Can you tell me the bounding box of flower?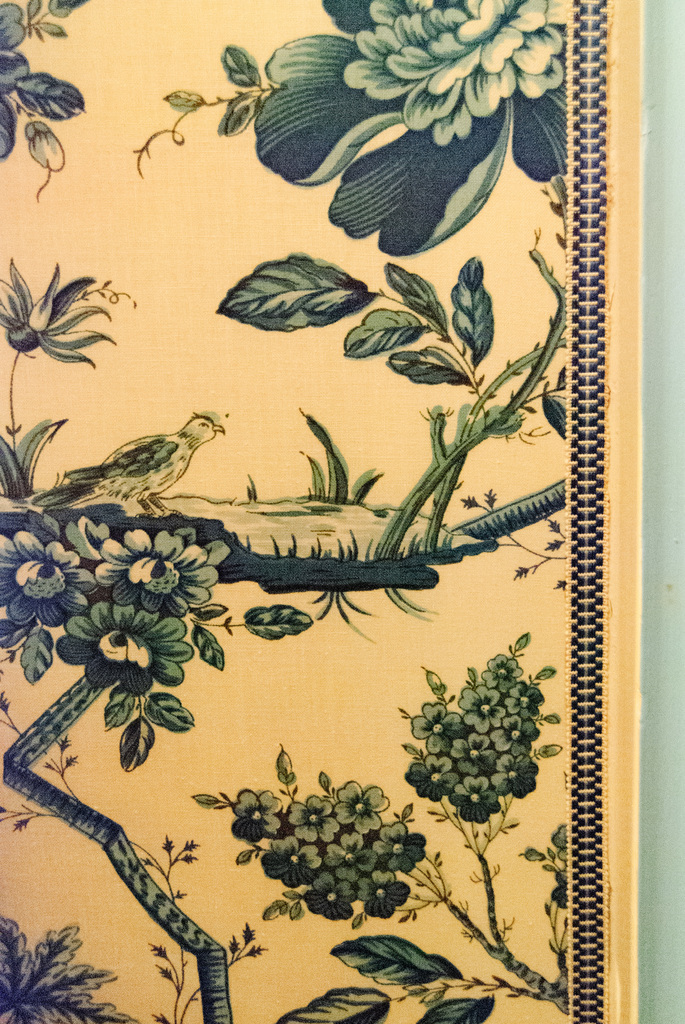
x1=338, y1=0, x2=564, y2=142.
